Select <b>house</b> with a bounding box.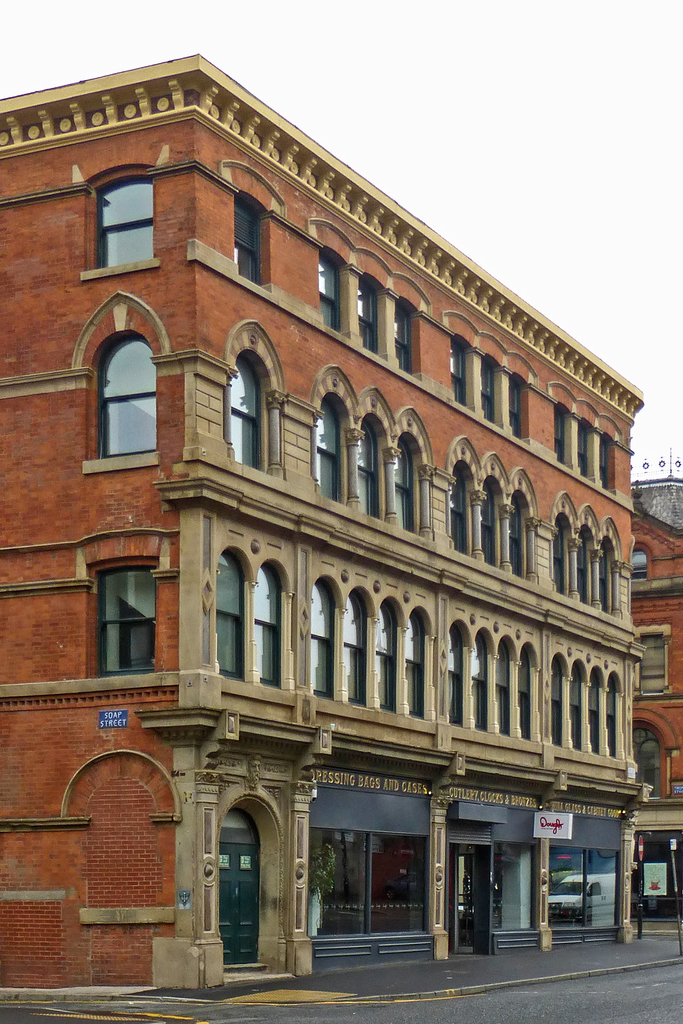
625/476/682/925.
